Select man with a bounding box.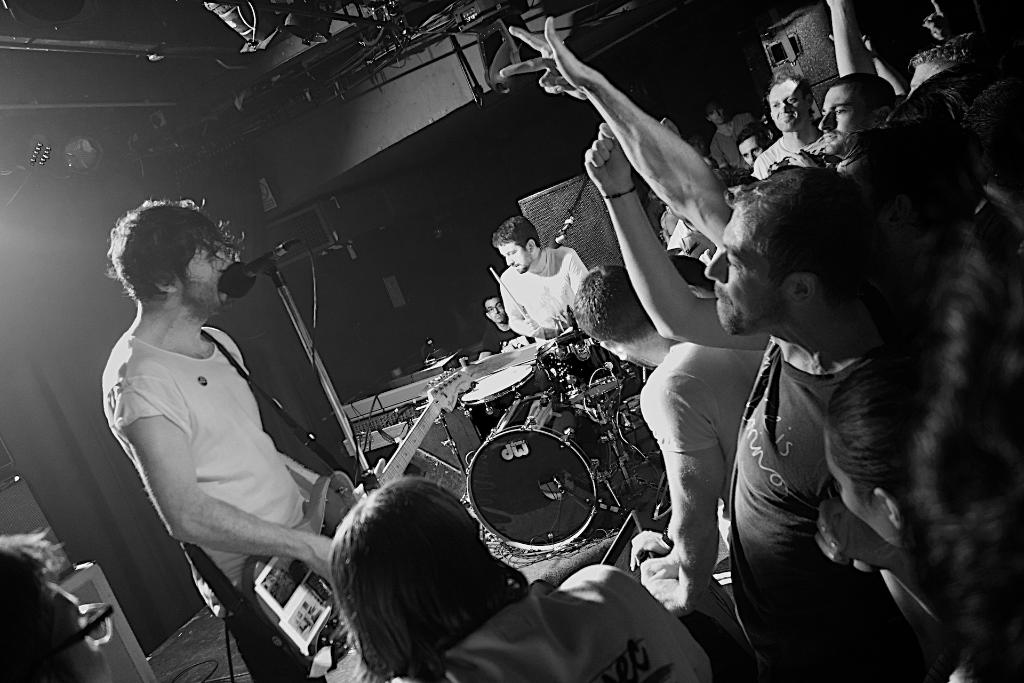
l=502, t=13, r=925, b=680.
